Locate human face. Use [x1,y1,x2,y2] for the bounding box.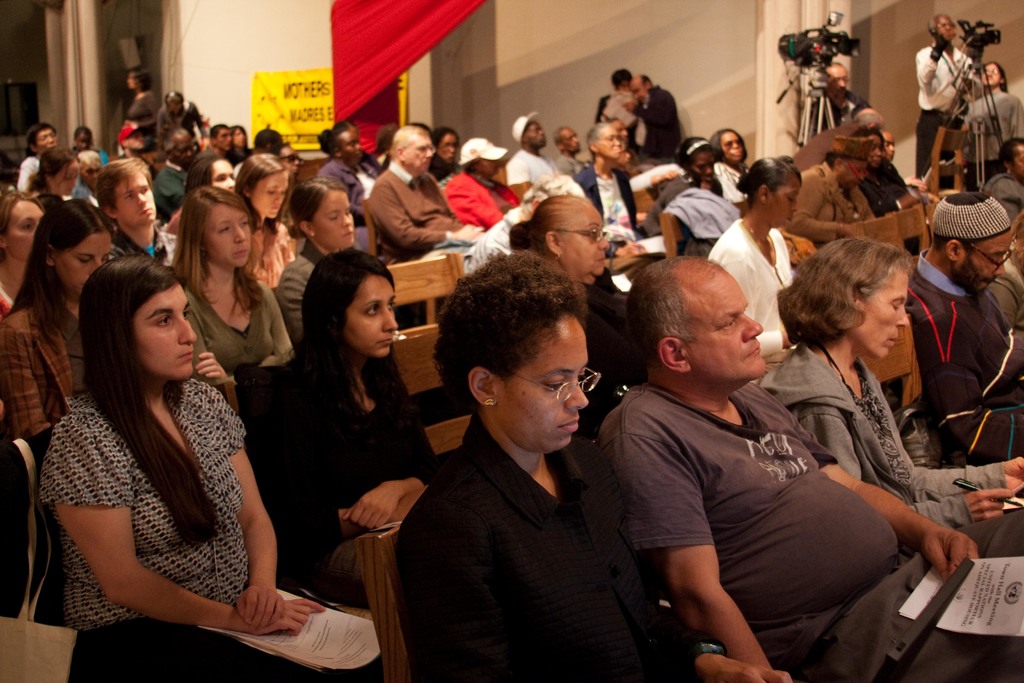
[214,156,234,192].
